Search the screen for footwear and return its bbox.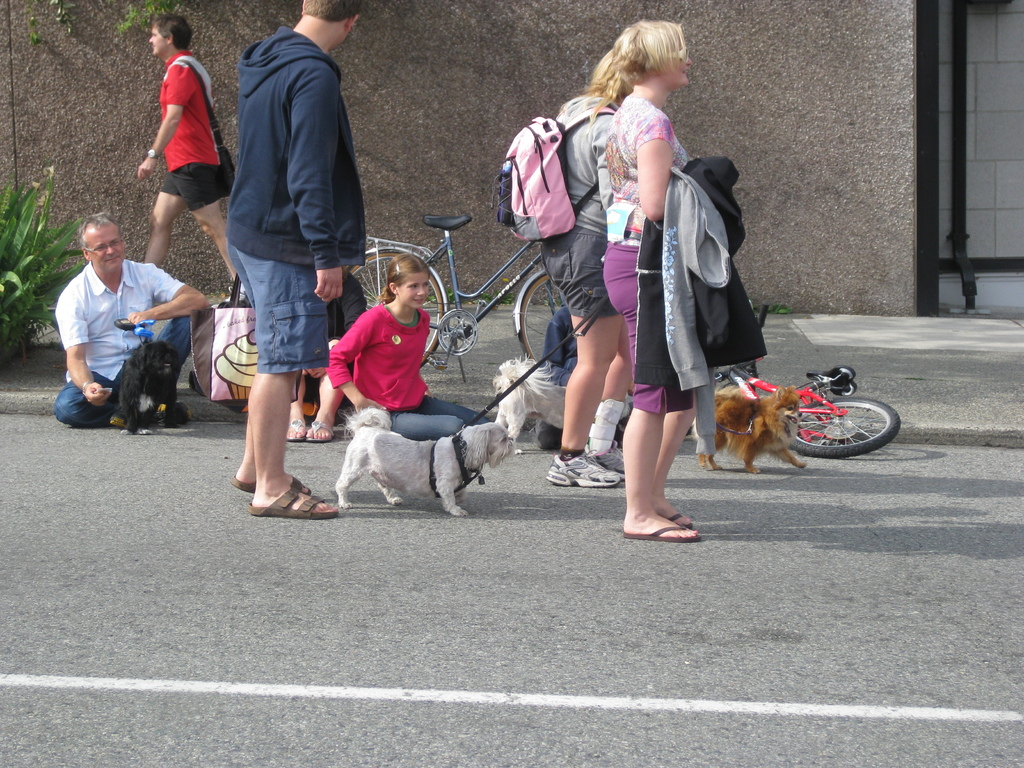
Found: bbox=(666, 511, 690, 531).
